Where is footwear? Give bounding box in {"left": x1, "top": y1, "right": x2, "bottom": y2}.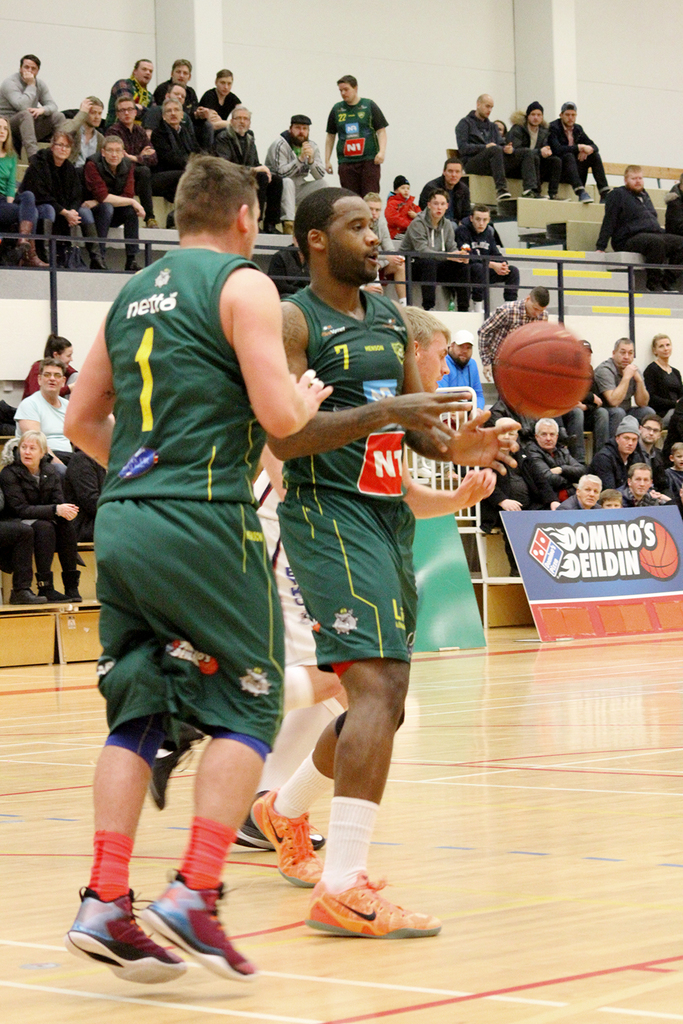
{"left": 518, "top": 190, "right": 539, "bottom": 201}.
